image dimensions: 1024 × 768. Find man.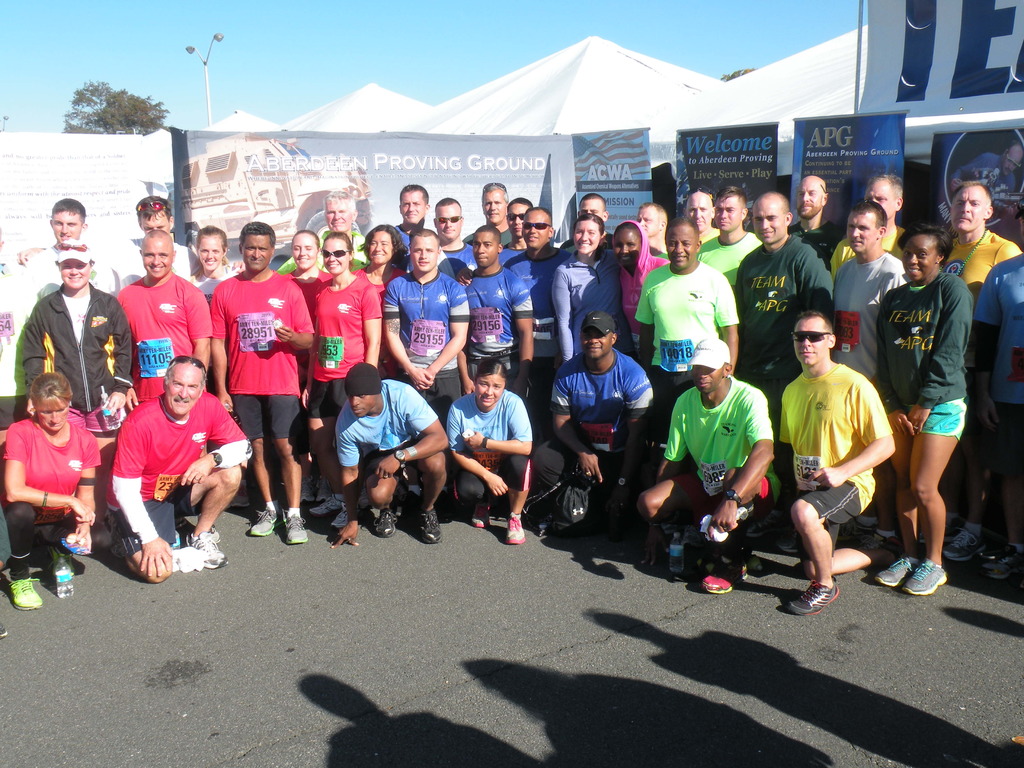
117/229/212/405.
